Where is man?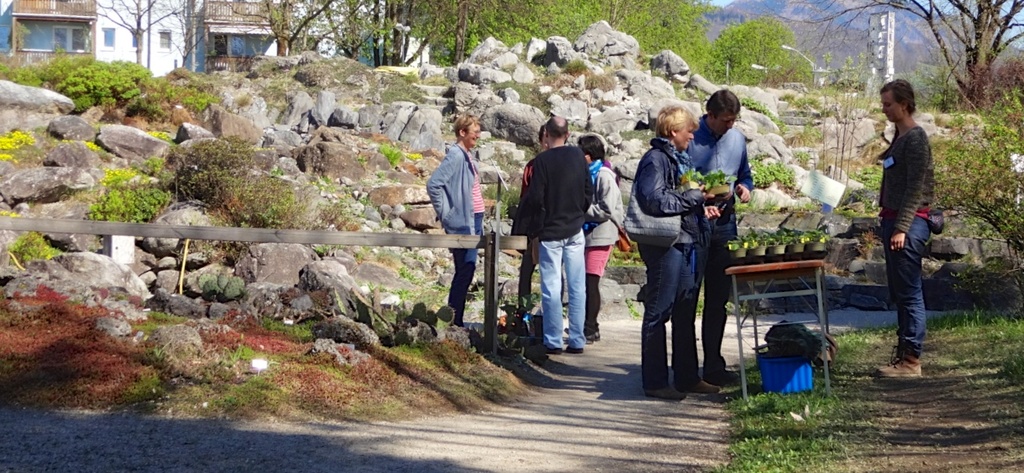
left=517, top=118, right=606, bottom=369.
